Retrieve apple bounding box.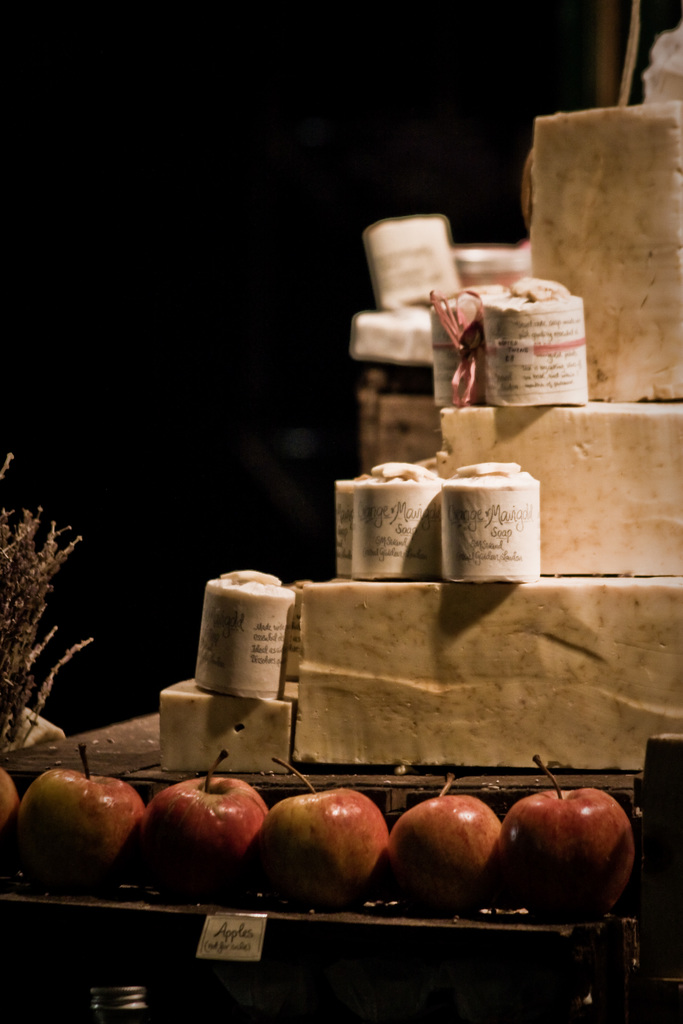
Bounding box: [left=24, top=744, right=148, bottom=900].
